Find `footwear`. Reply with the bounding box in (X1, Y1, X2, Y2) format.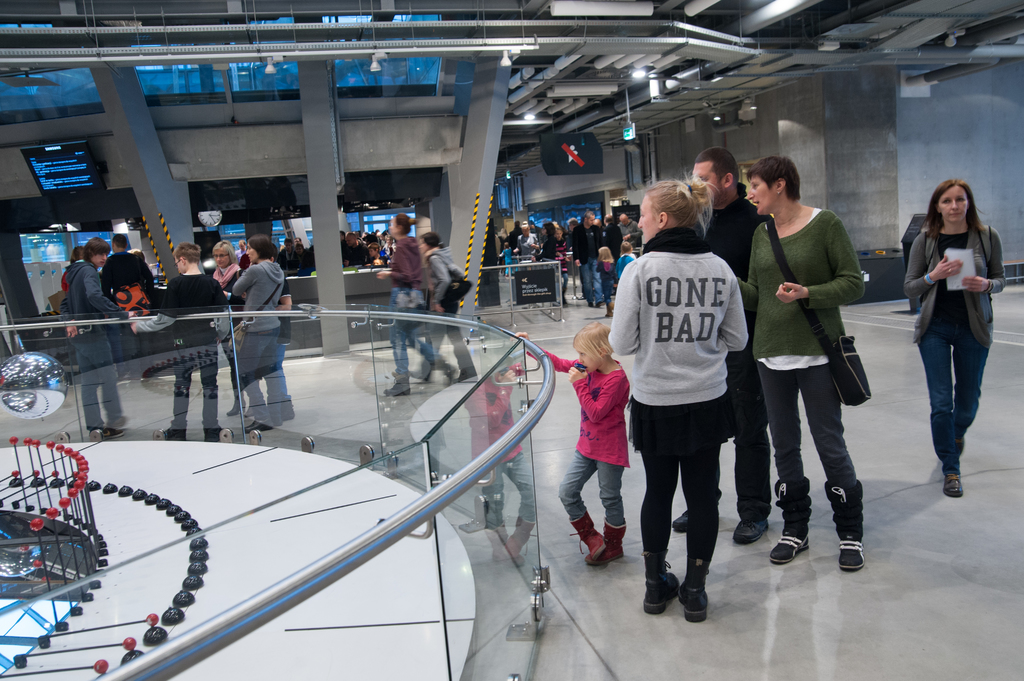
(767, 479, 816, 562).
